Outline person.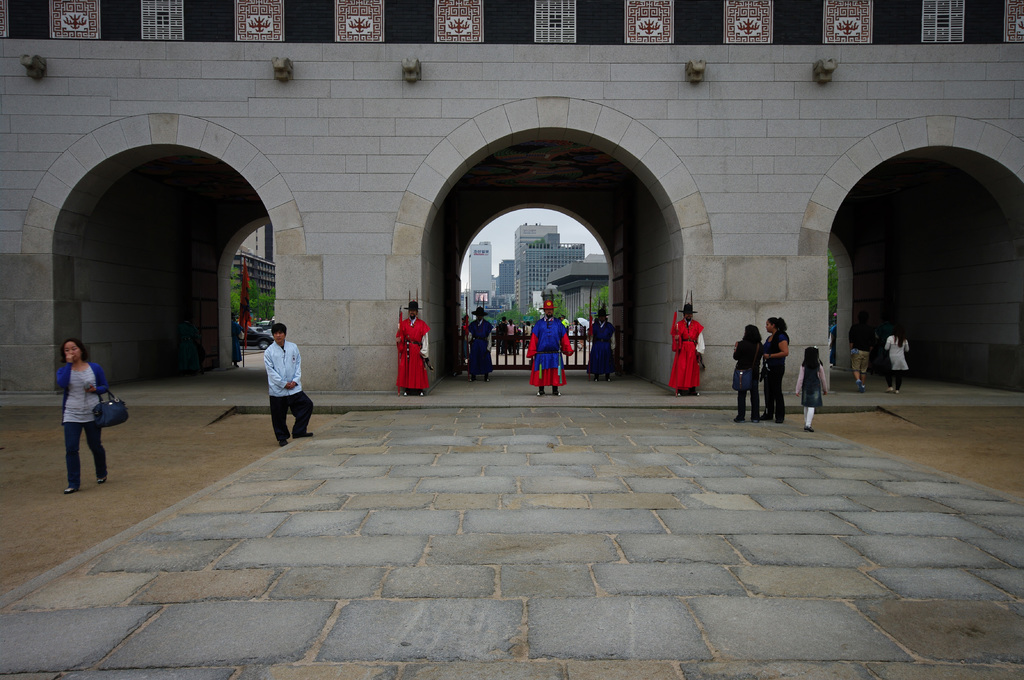
Outline: left=529, top=299, right=576, bottom=395.
